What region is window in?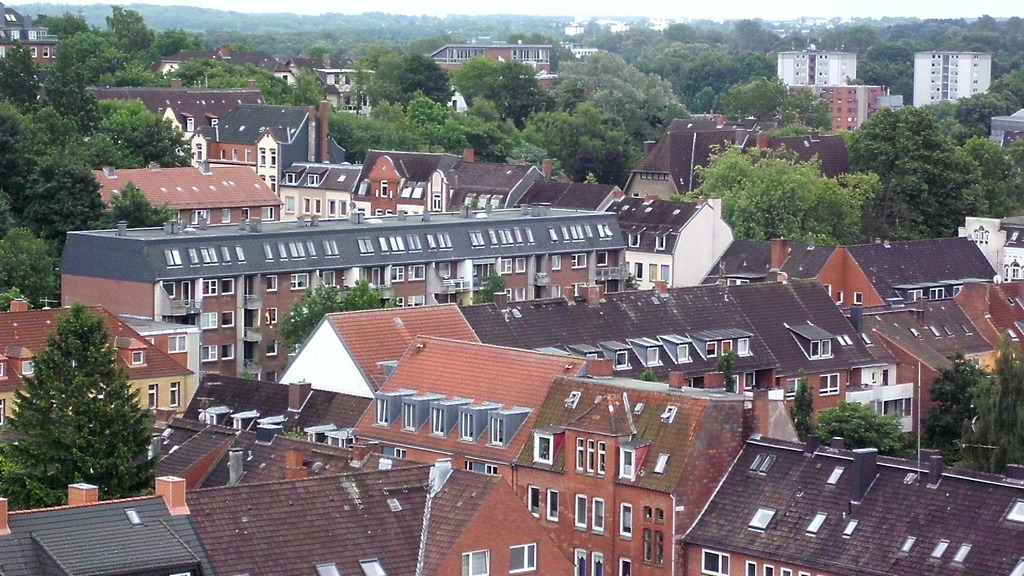
rect(404, 402, 417, 428).
